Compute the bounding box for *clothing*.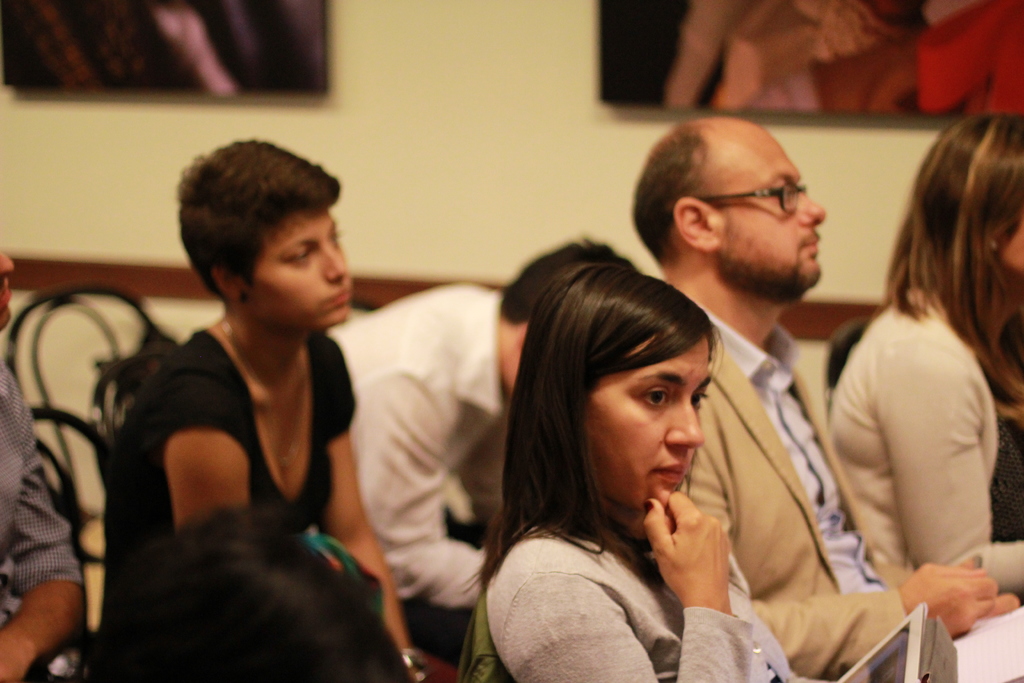
detection(826, 286, 1023, 606).
